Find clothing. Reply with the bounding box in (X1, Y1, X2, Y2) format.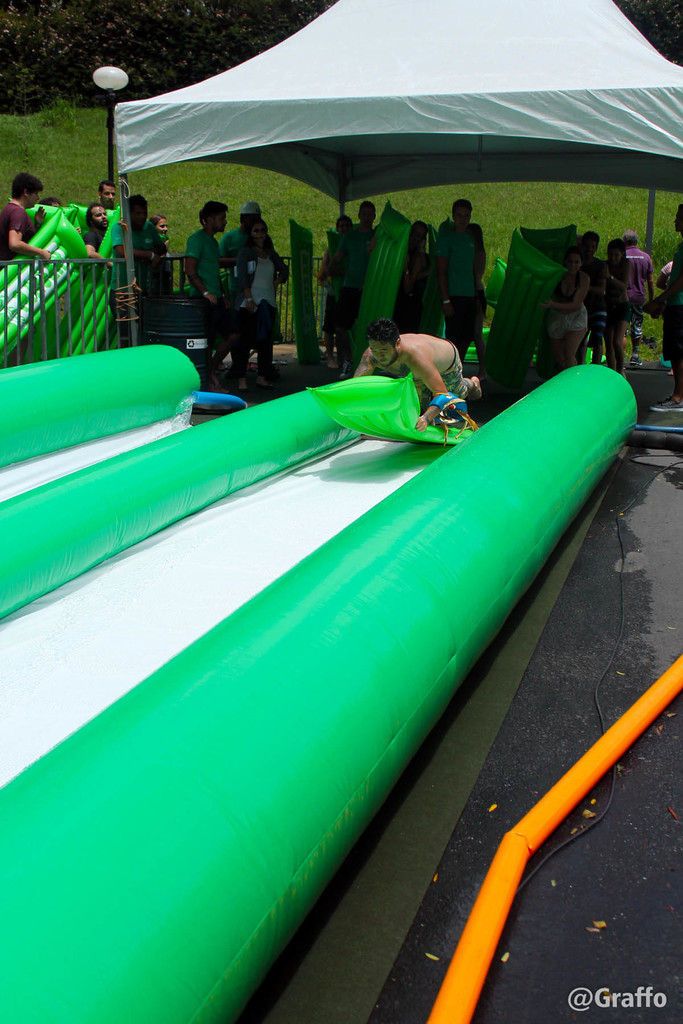
(616, 245, 666, 310).
